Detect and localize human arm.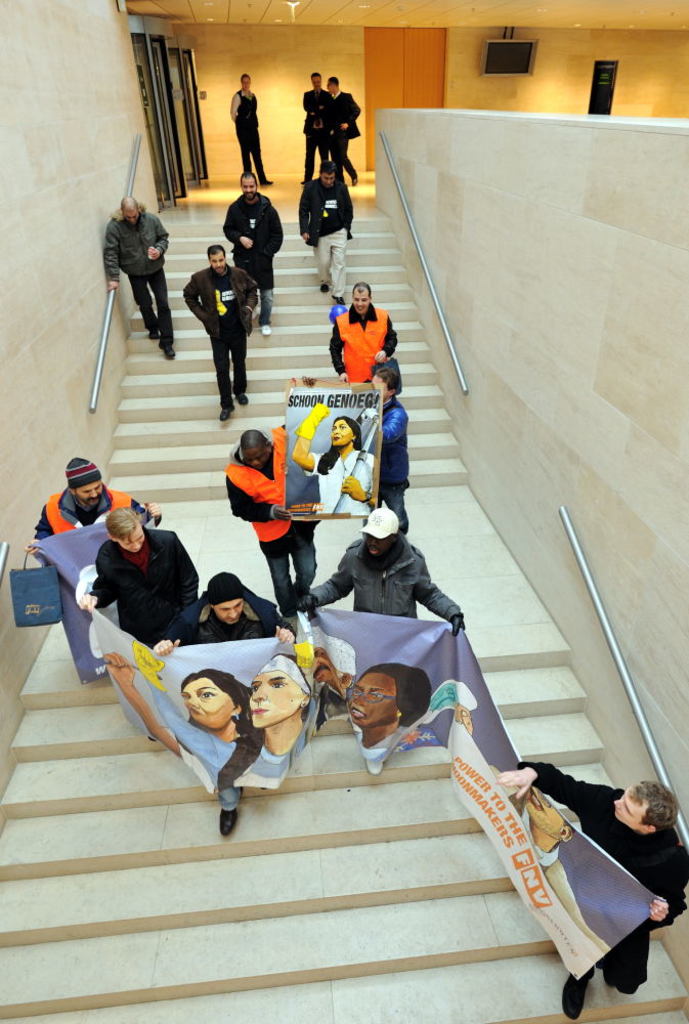
Localized at crop(646, 842, 688, 925).
